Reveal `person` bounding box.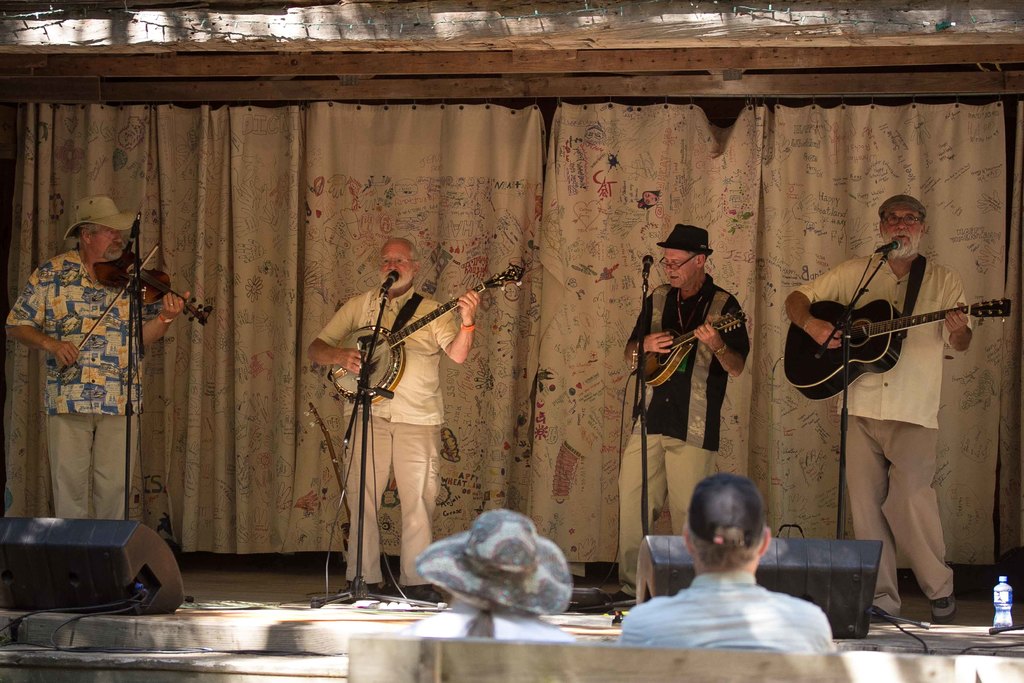
Revealed: 604 475 840 655.
